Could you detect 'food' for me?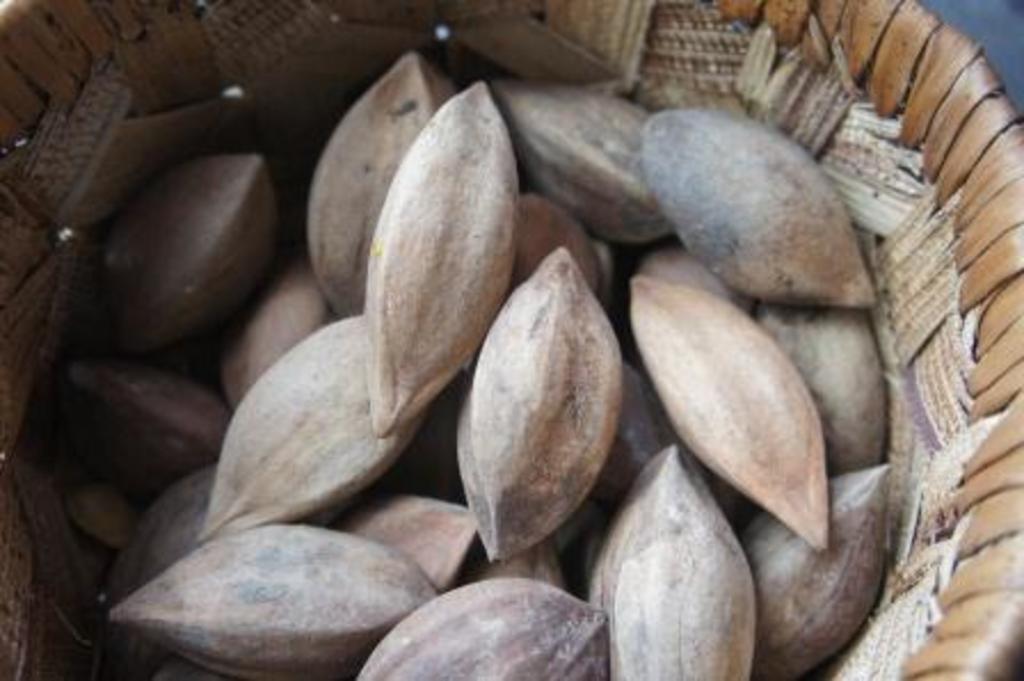
Detection result: rect(55, 50, 894, 679).
